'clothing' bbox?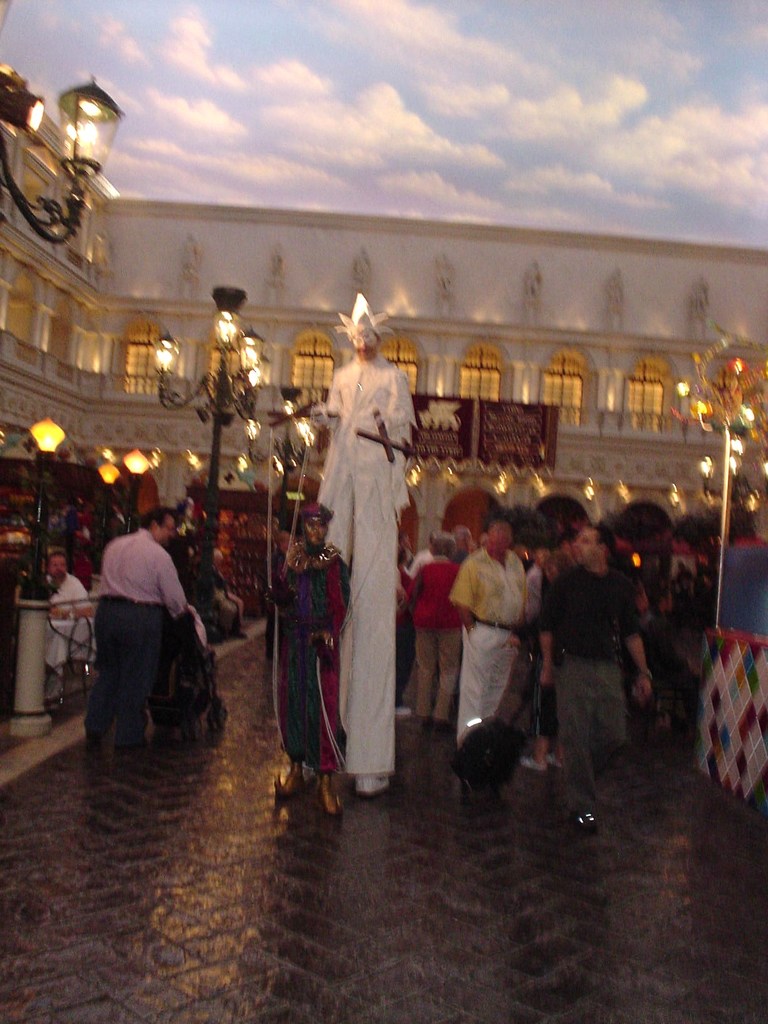
<bbox>448, 547, 528, 750</bbox>
